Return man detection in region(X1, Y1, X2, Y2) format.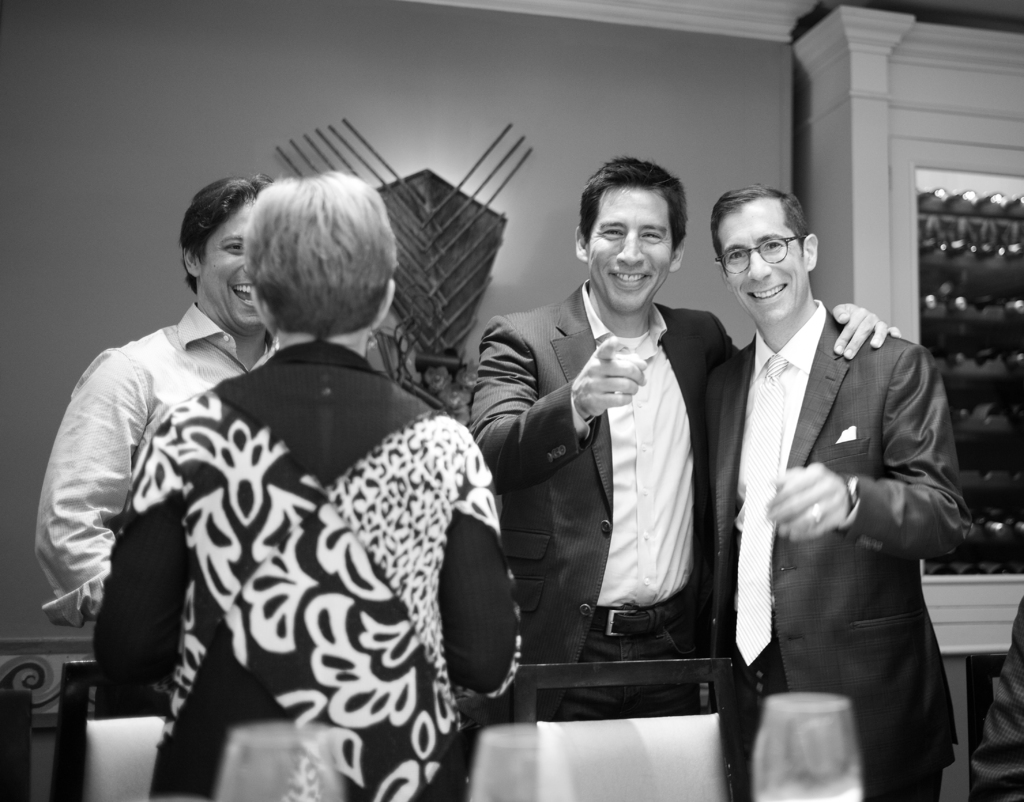
region(452, 158, 902, 721).
